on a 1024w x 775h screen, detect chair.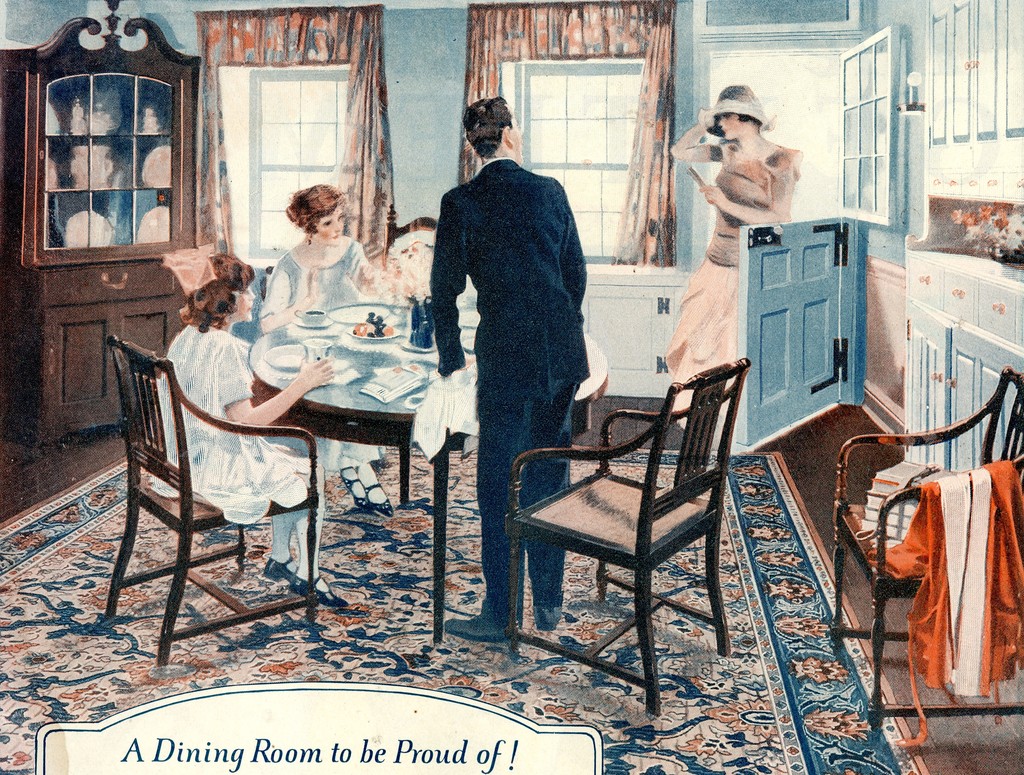
<bbox>374, 202, 441, 306</bbox>.
